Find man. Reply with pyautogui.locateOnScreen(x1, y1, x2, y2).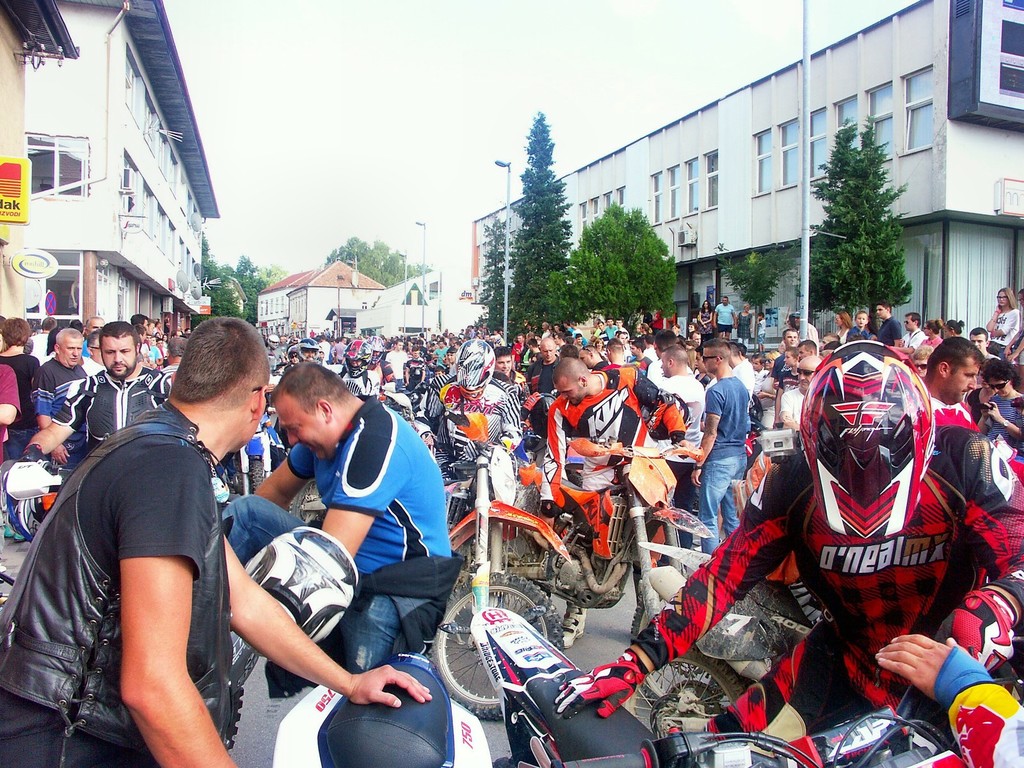
pyautogui.locateOnScreen(28, 328, 92, 470).
